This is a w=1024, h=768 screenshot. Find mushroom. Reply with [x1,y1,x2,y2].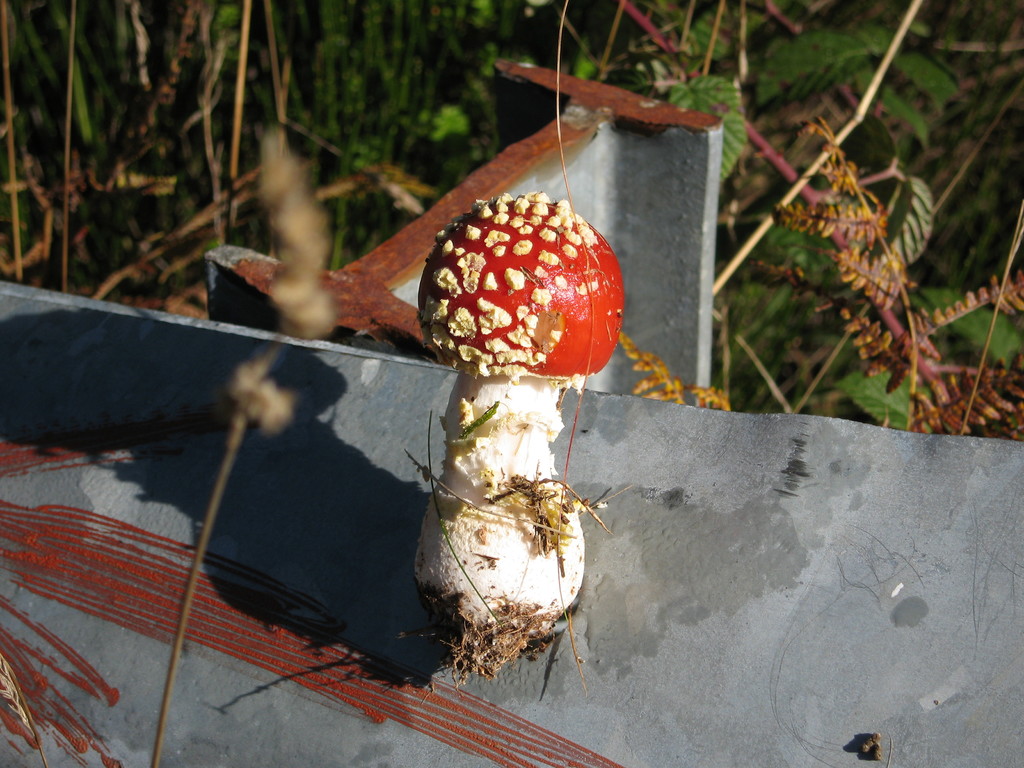
[394,205,628,693].
